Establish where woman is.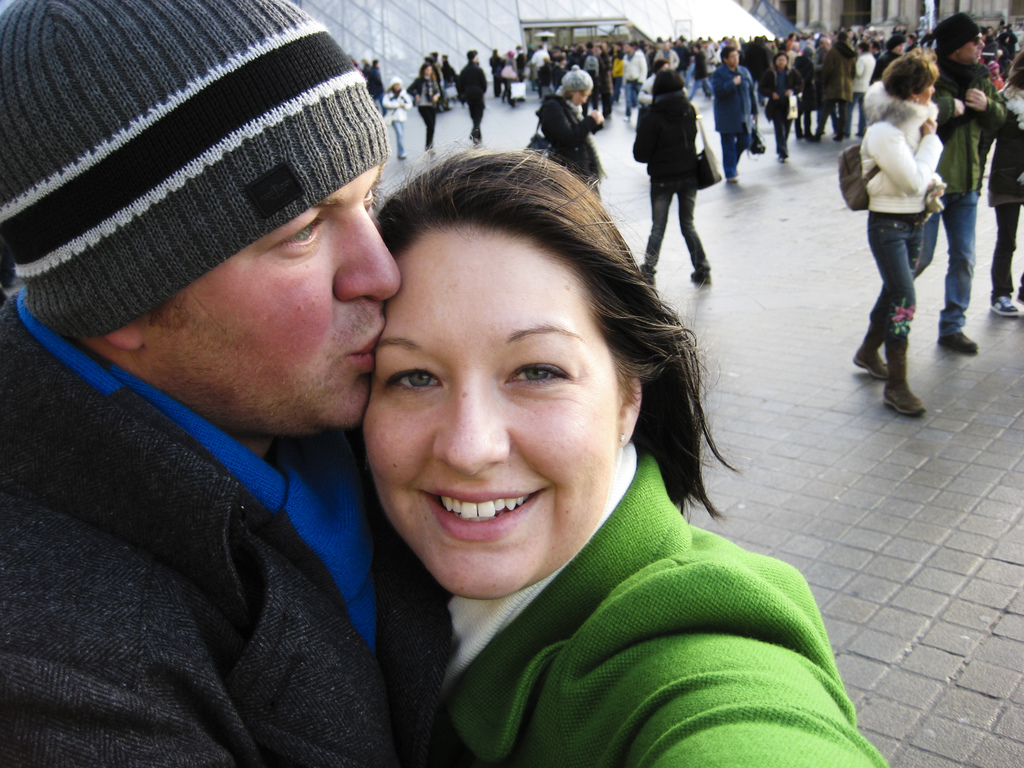
Established at bbox=[531, 63, 612, 204].
